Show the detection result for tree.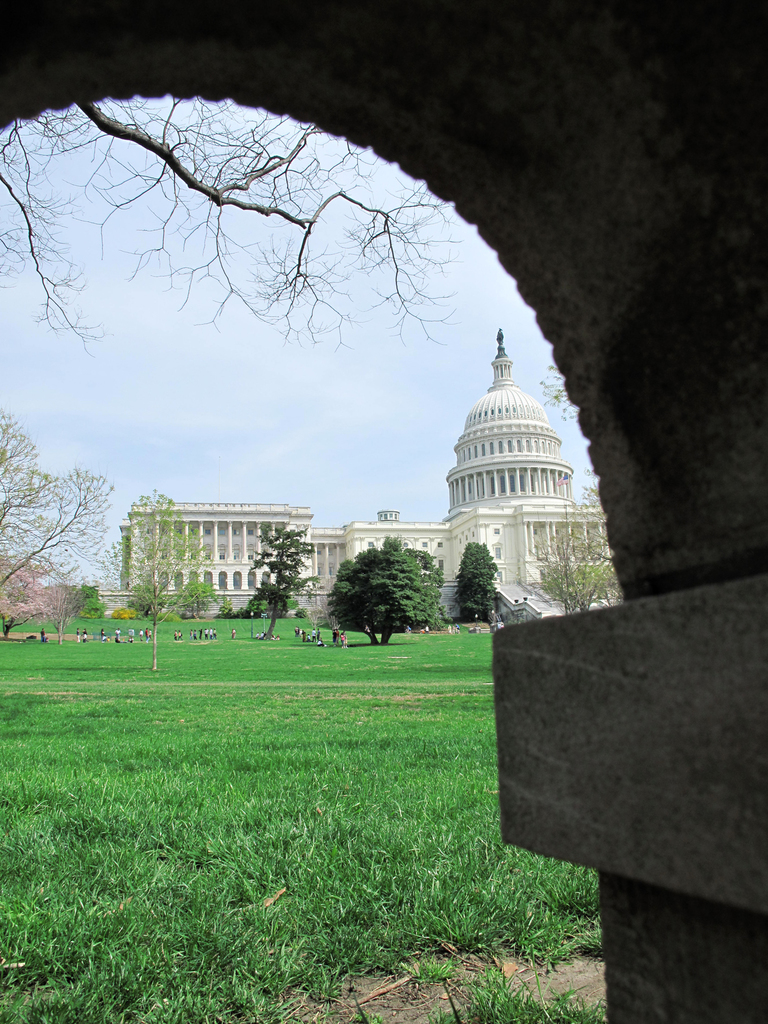
[x1=216, y1=593, x2=237, y2=618].
